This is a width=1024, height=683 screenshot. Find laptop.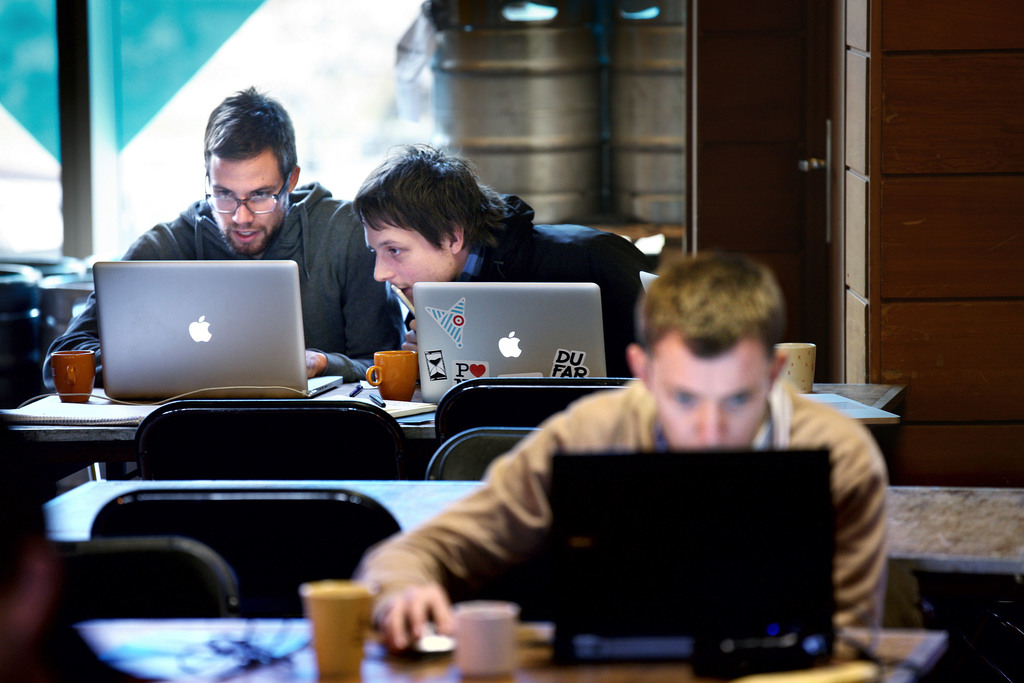
Bounding box: crop(550, 445, 834, 658).
